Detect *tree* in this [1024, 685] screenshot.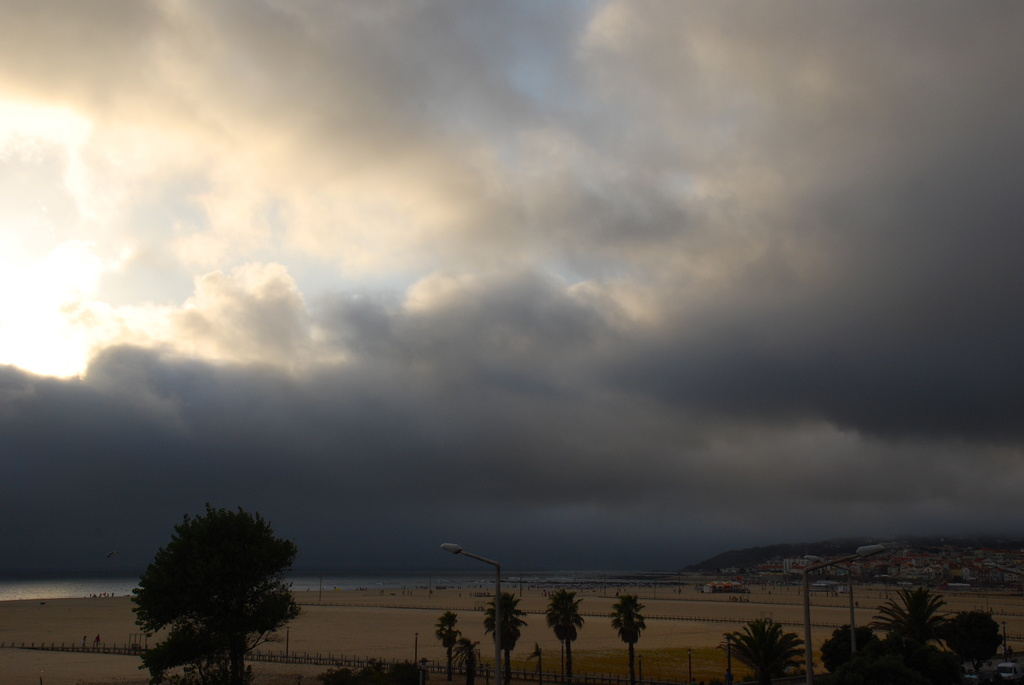
Detection: bbox(544, 586, 584, 684).
